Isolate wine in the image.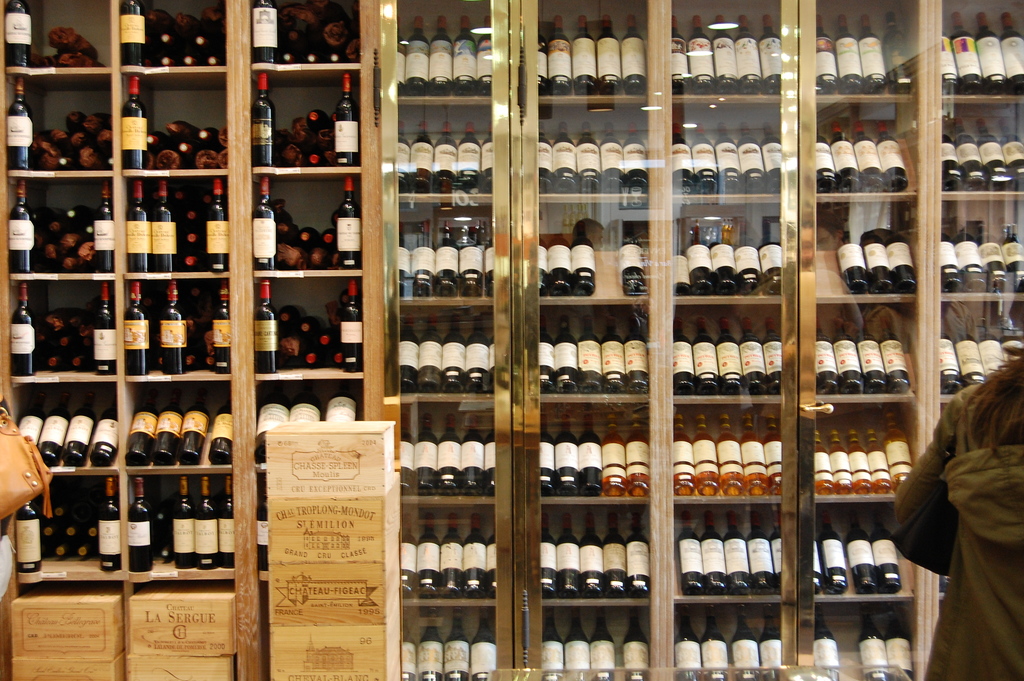
Isolated region: box(412, 17, 433, 97).
